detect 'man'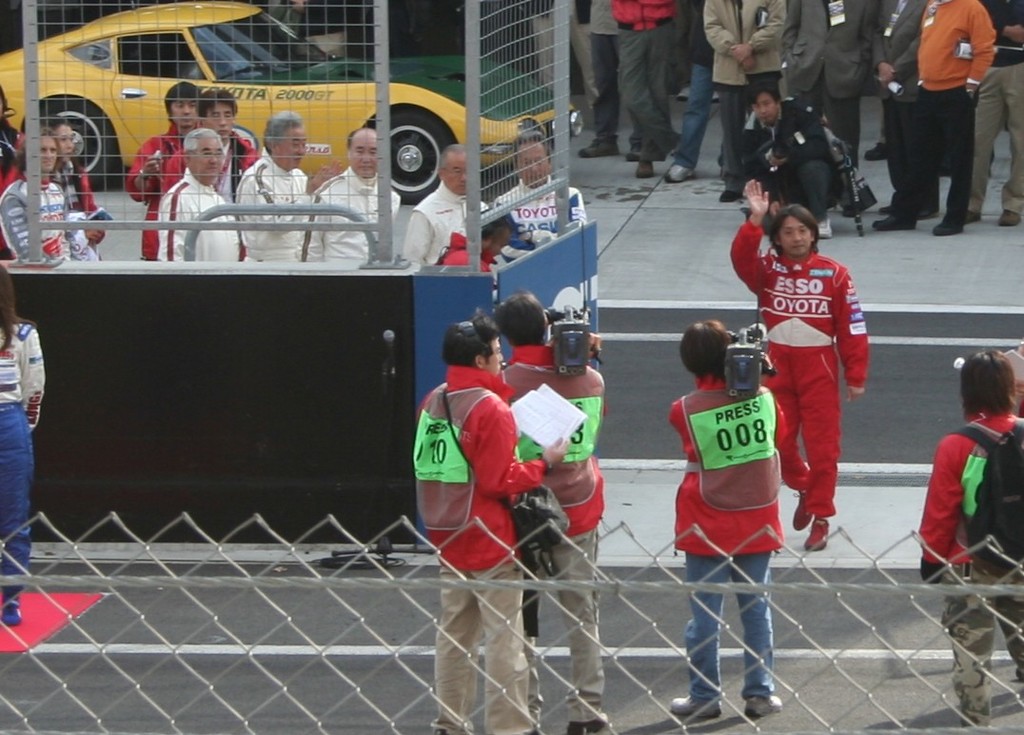
l=235, t=108, r=345, b=264
